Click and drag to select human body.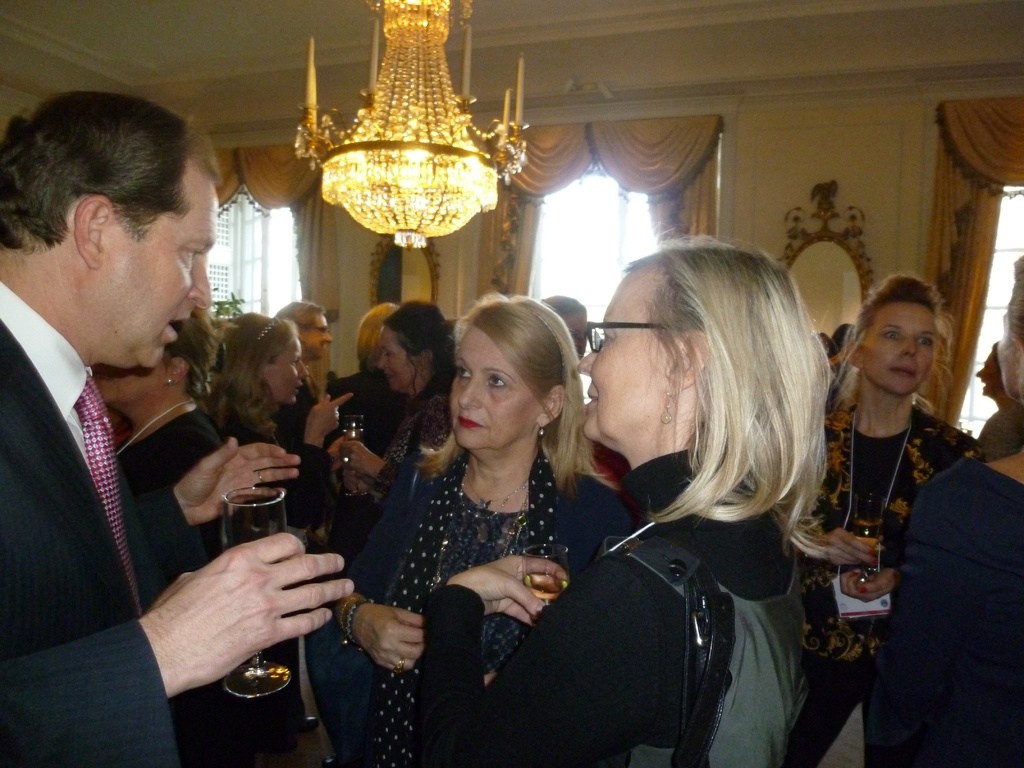
Selection: <region>371, 296, 454, 504</region>.
